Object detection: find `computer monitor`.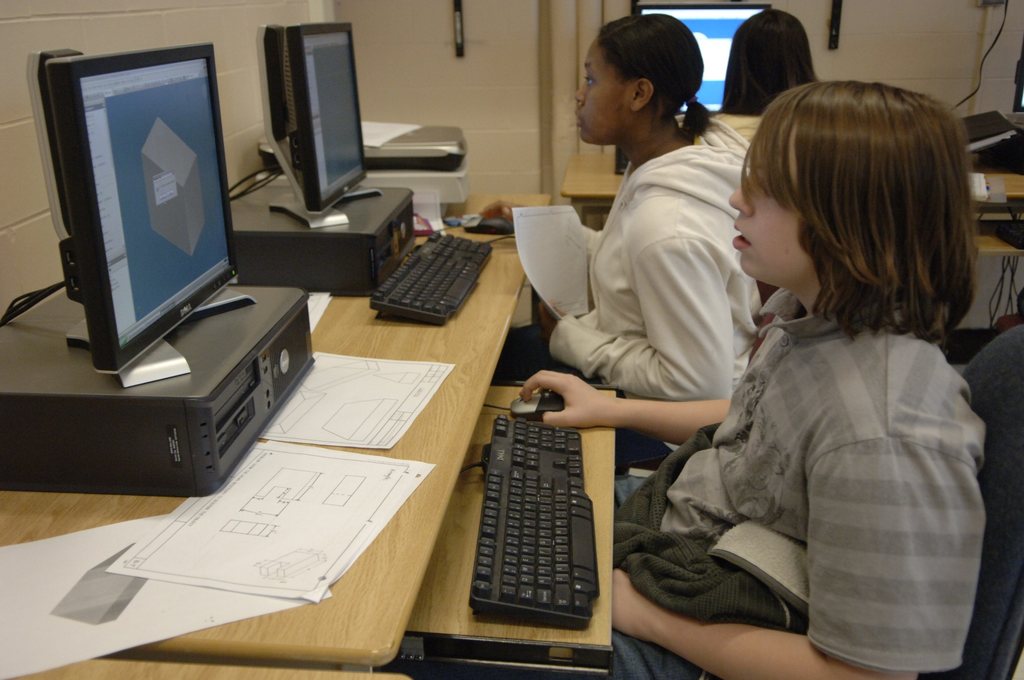
l=635, t=2, r=781, b=114.
